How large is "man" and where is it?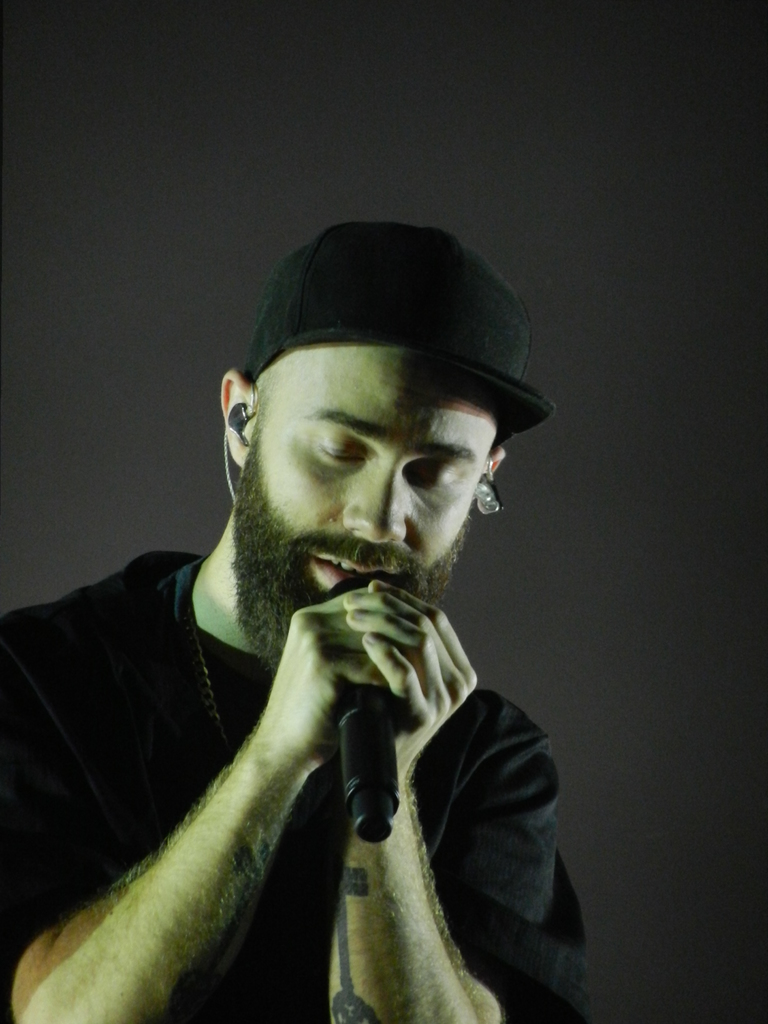
Bounding box: select_region(0, 228, 595, 1023).
